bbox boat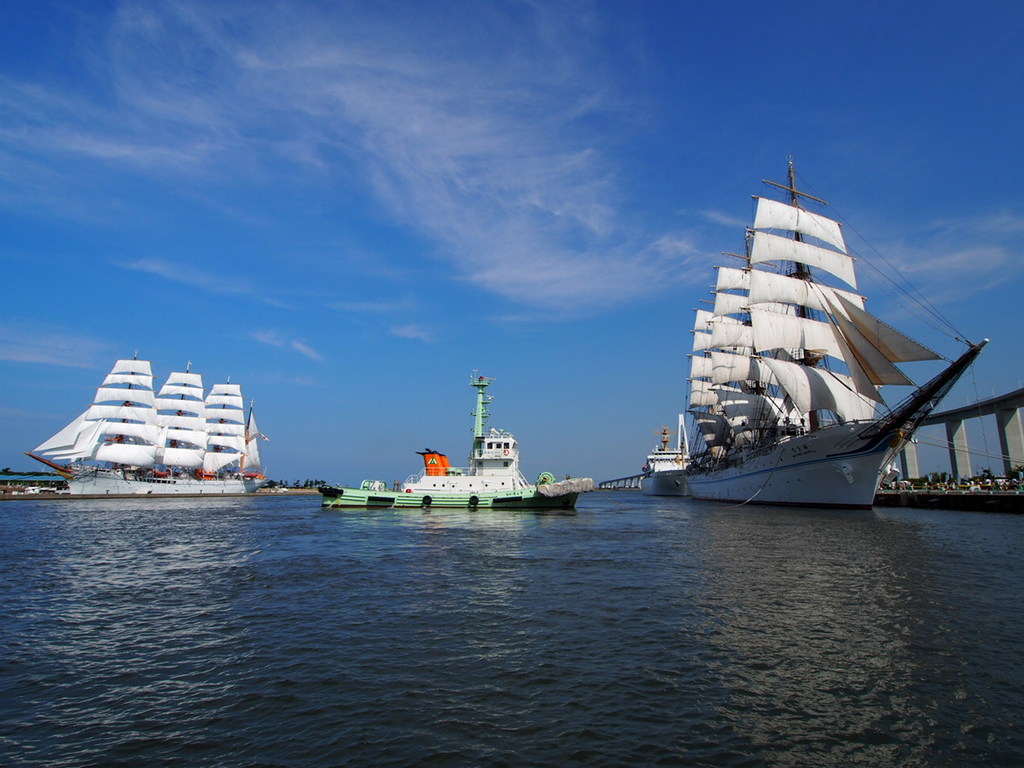
(319,376,593,510)
